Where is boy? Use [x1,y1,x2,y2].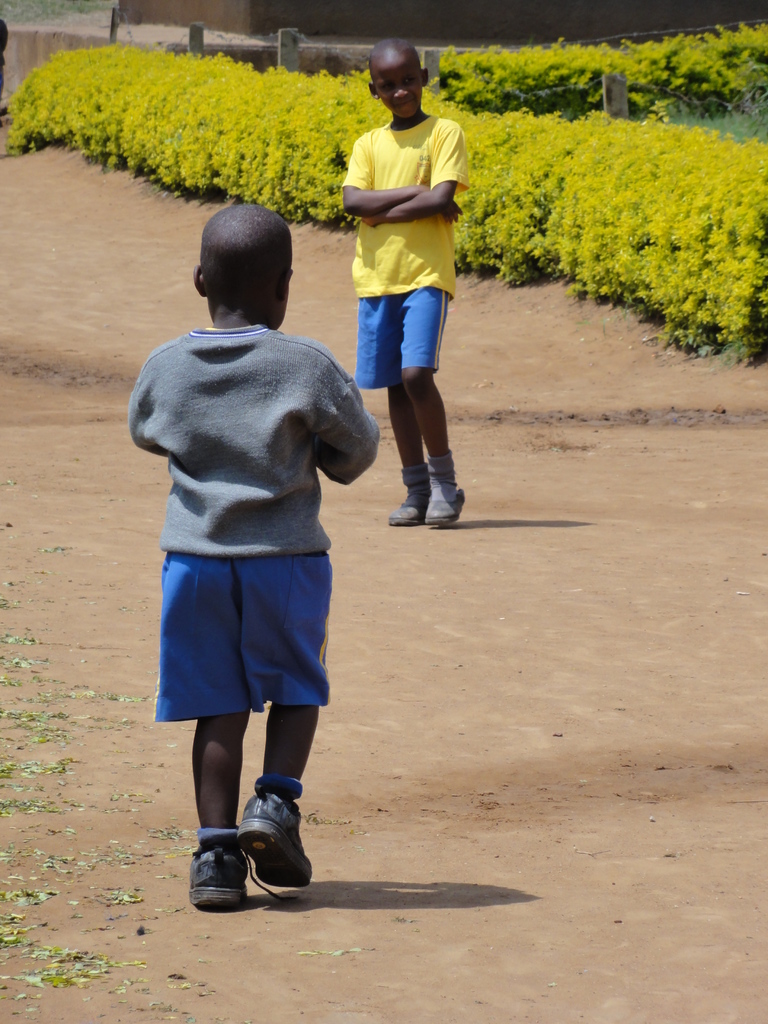
[358,38,468,522].
